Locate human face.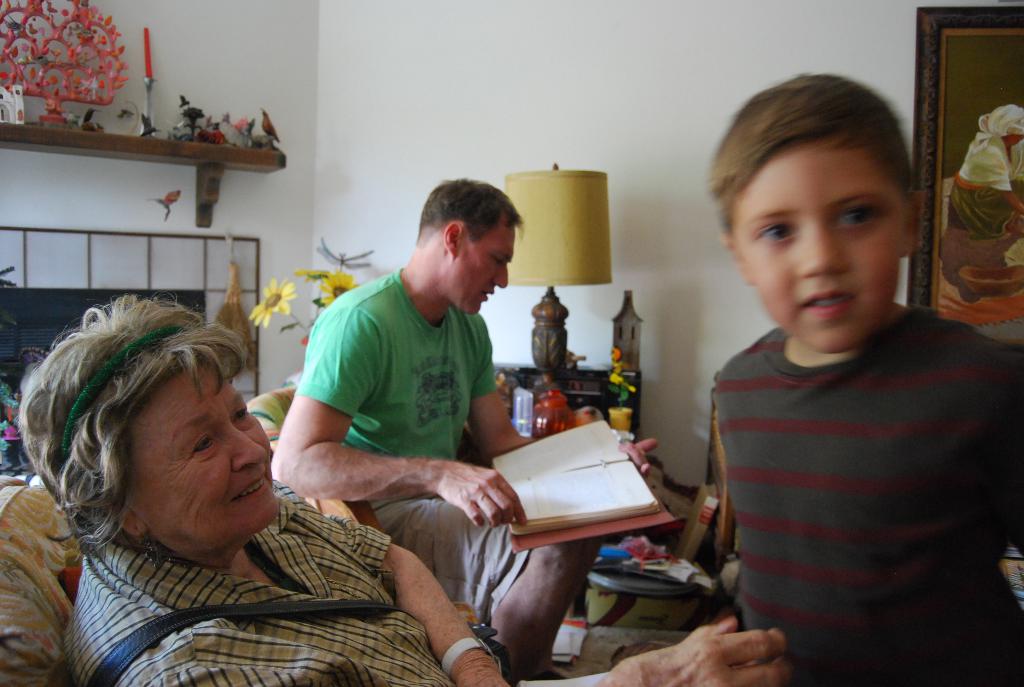
Bounding box: crop(723, 113, 914, 354).
